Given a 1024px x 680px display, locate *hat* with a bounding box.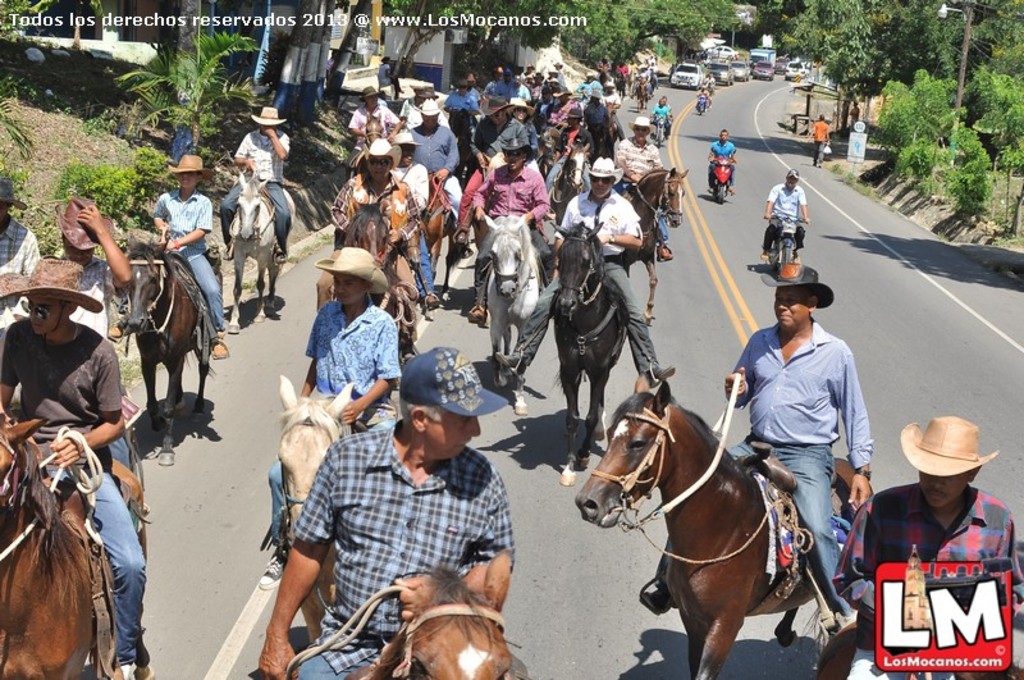
Located: detection(397, 347, 509, 416).
